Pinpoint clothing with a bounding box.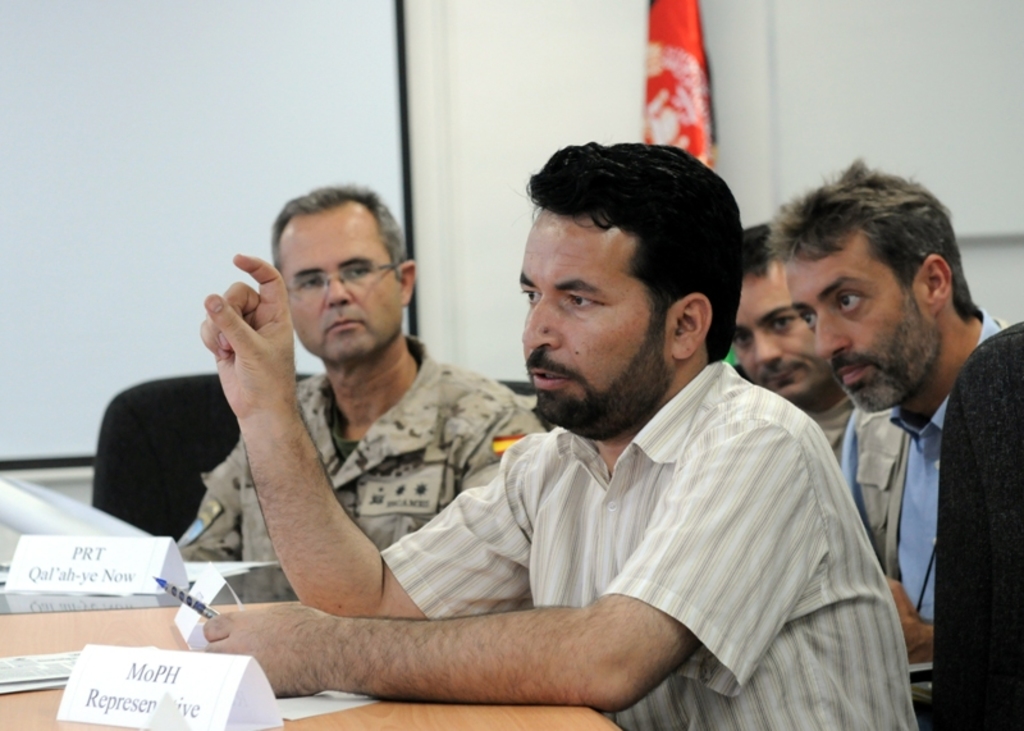
l=380, t=356, r=914, b=730.
